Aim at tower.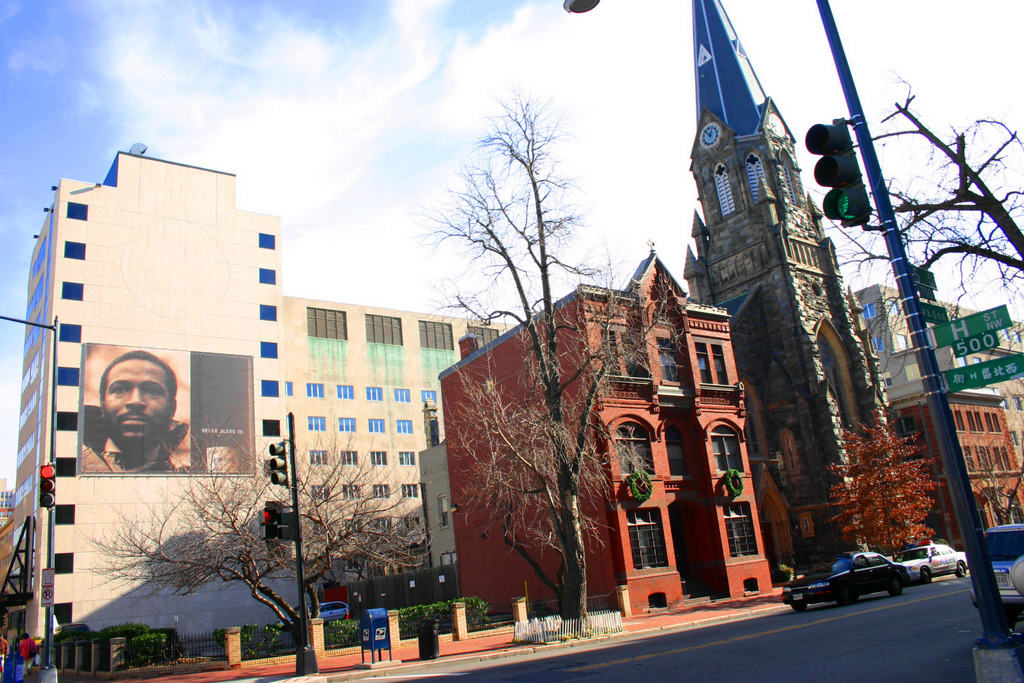
Aimed at 681/0/922/570.
